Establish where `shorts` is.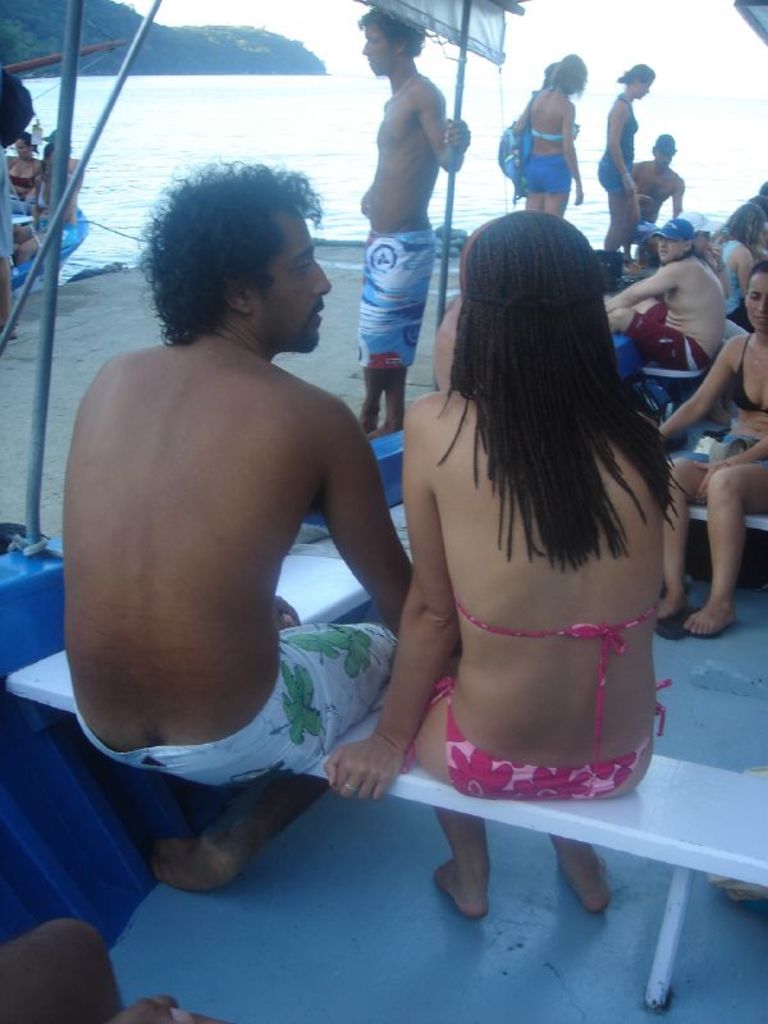
Established at 520/156/573/192.
